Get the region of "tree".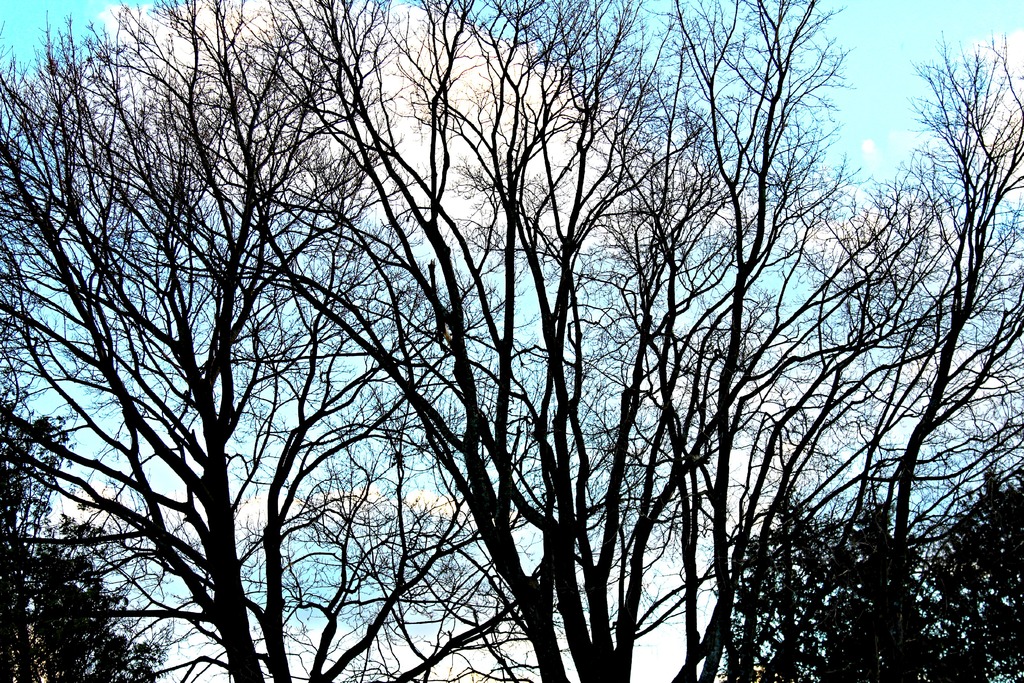
region(150, 0, 957, 682).
